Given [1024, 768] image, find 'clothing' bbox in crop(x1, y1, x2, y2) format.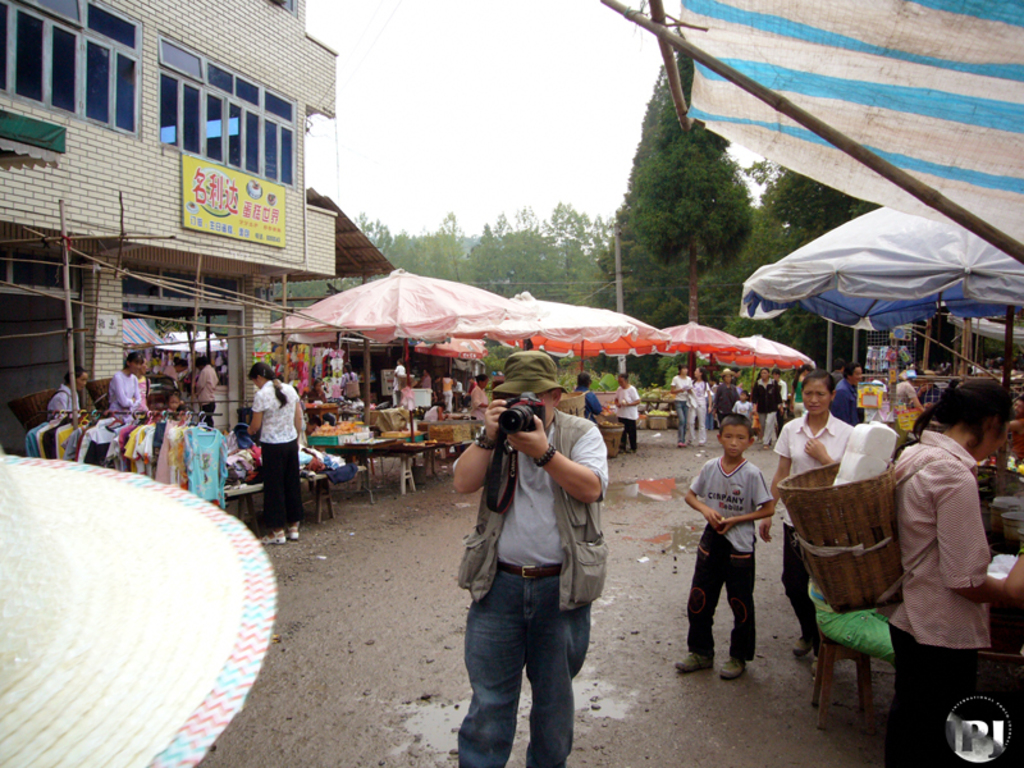
crop(197, 360, 216, 429).
